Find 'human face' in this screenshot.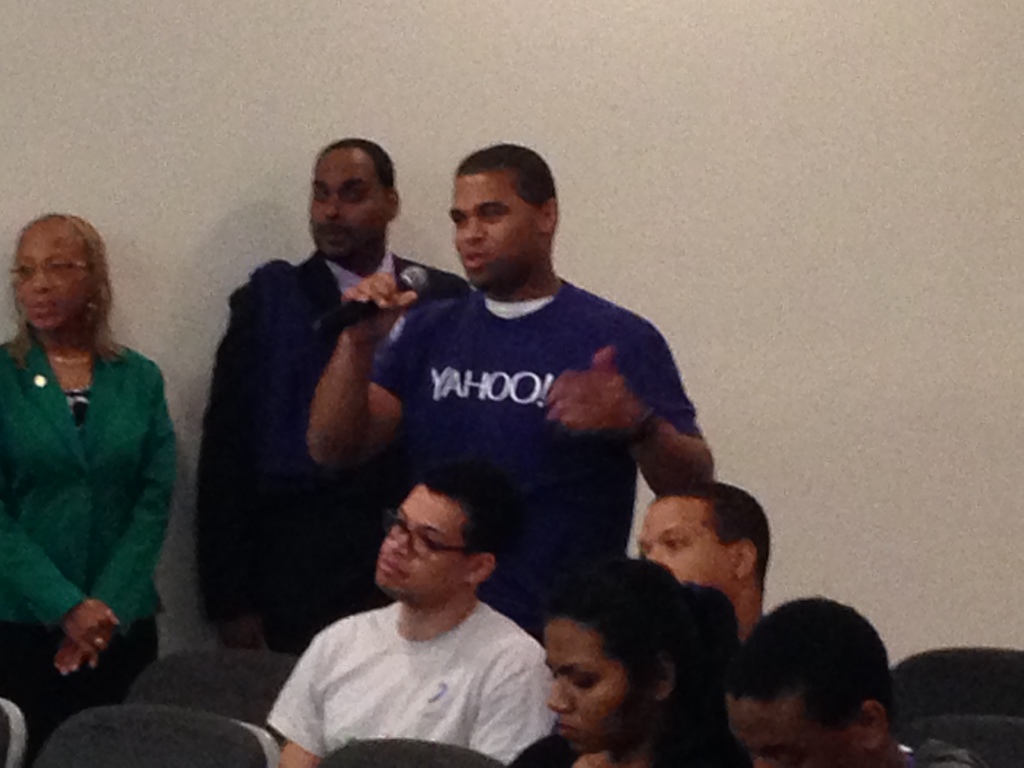
The bounding box for 'human face' is pyautogui.locateOnScreen(729, 695, 854, 767).
